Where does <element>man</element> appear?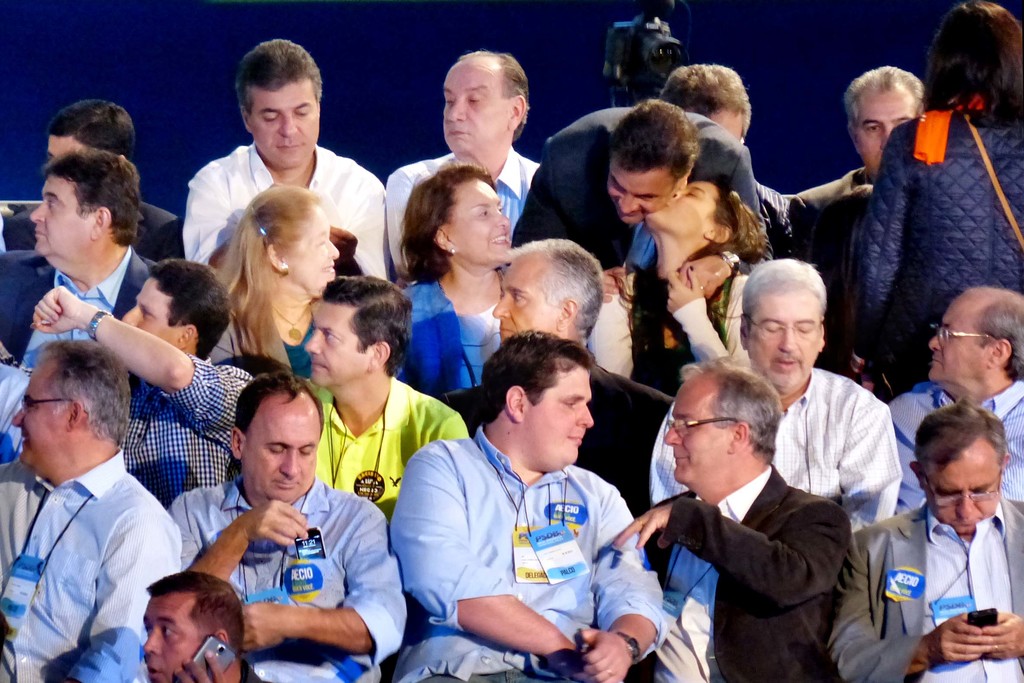
Appears at locate(510, 95, 774, 274).
